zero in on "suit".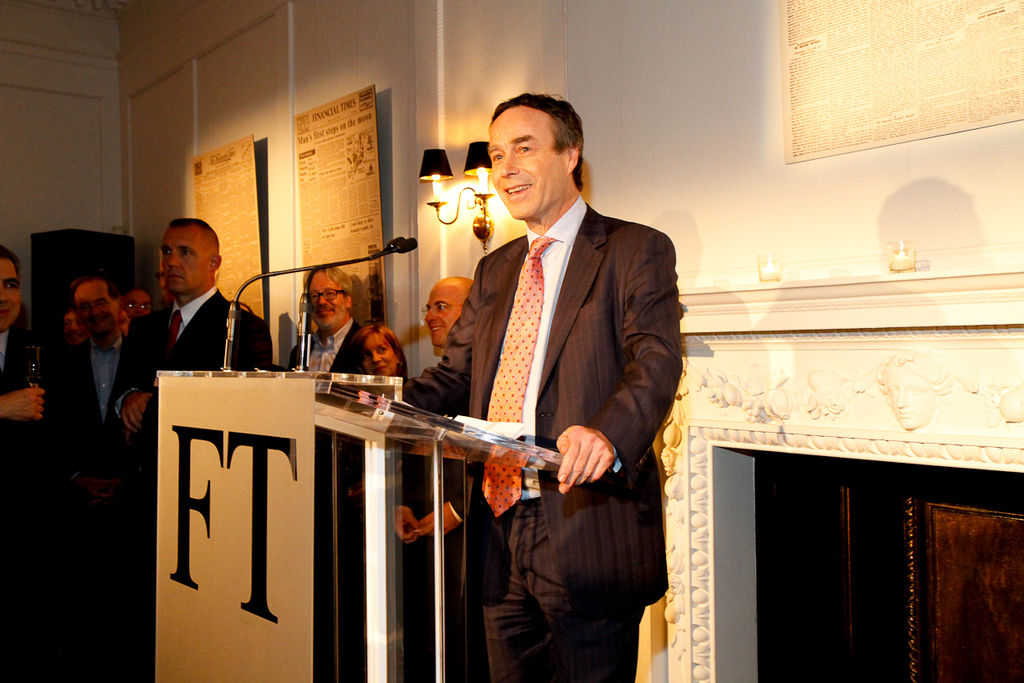
Zeroed in: pyautogui.locateOnScreen(404, 205, 681, 682).
